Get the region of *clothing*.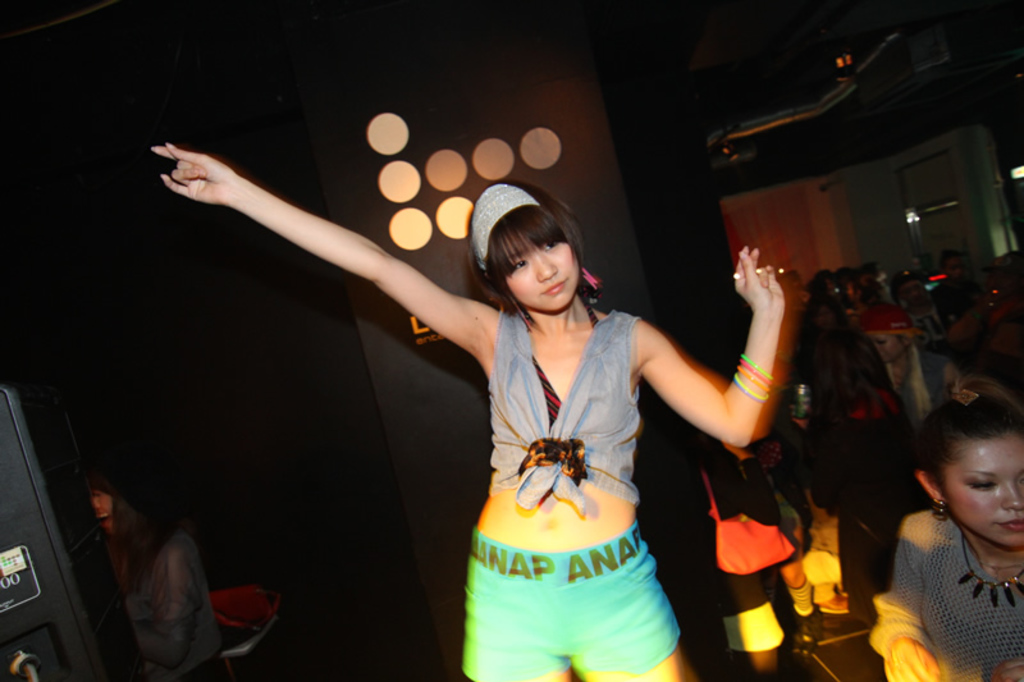
bbox=[691, 443, 790, 662].
